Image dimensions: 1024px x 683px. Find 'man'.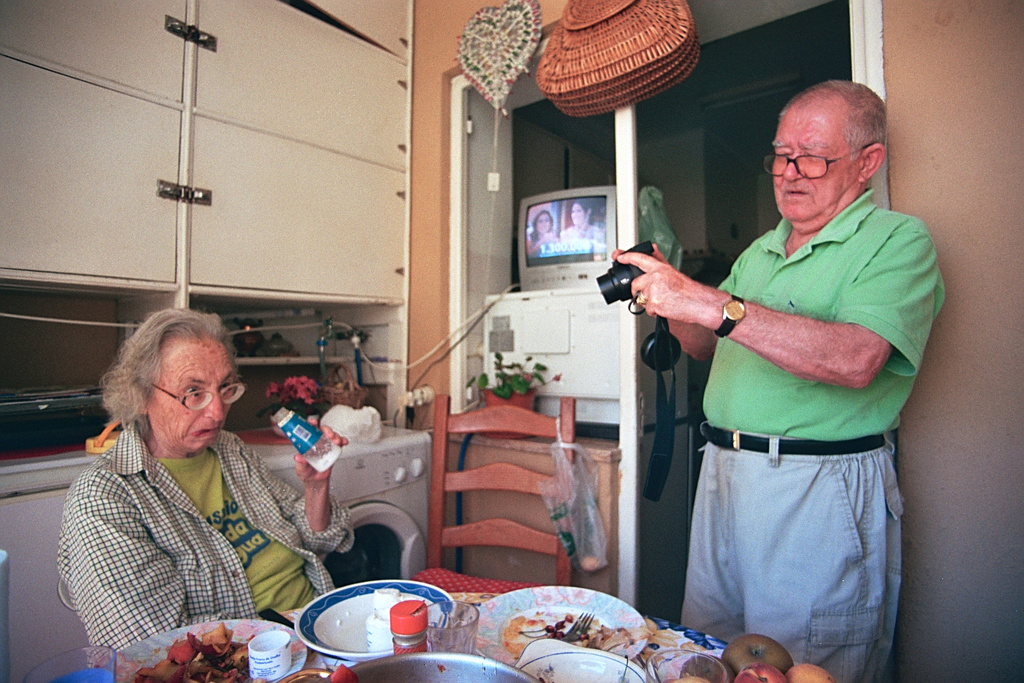
left=625, top=59, right=940, bottom=677.
